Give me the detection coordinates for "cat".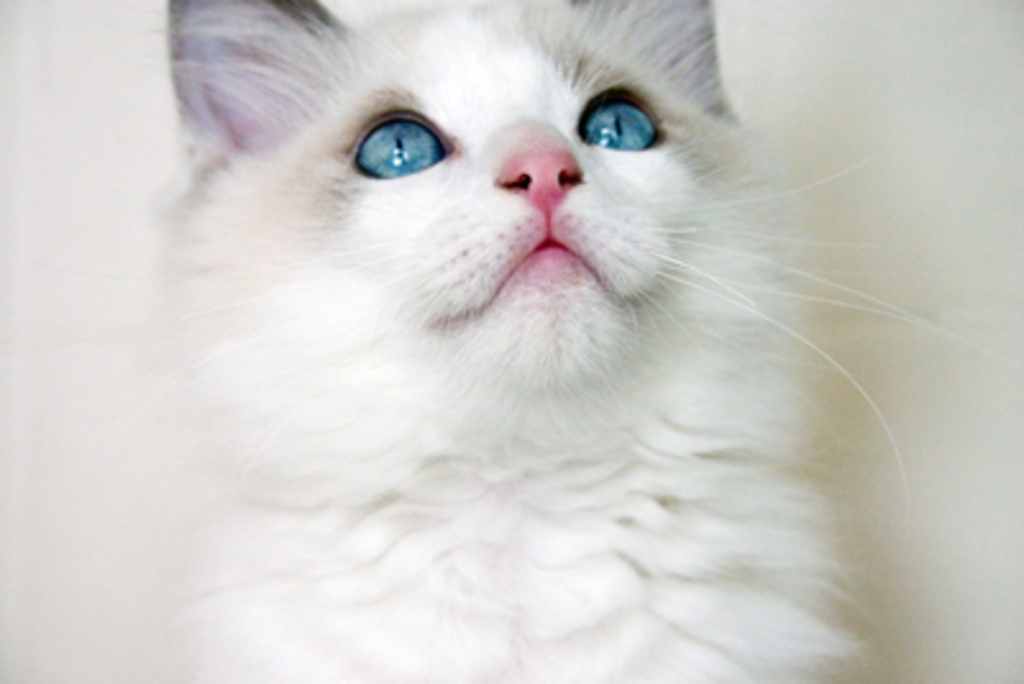
23 0 1006 681.
